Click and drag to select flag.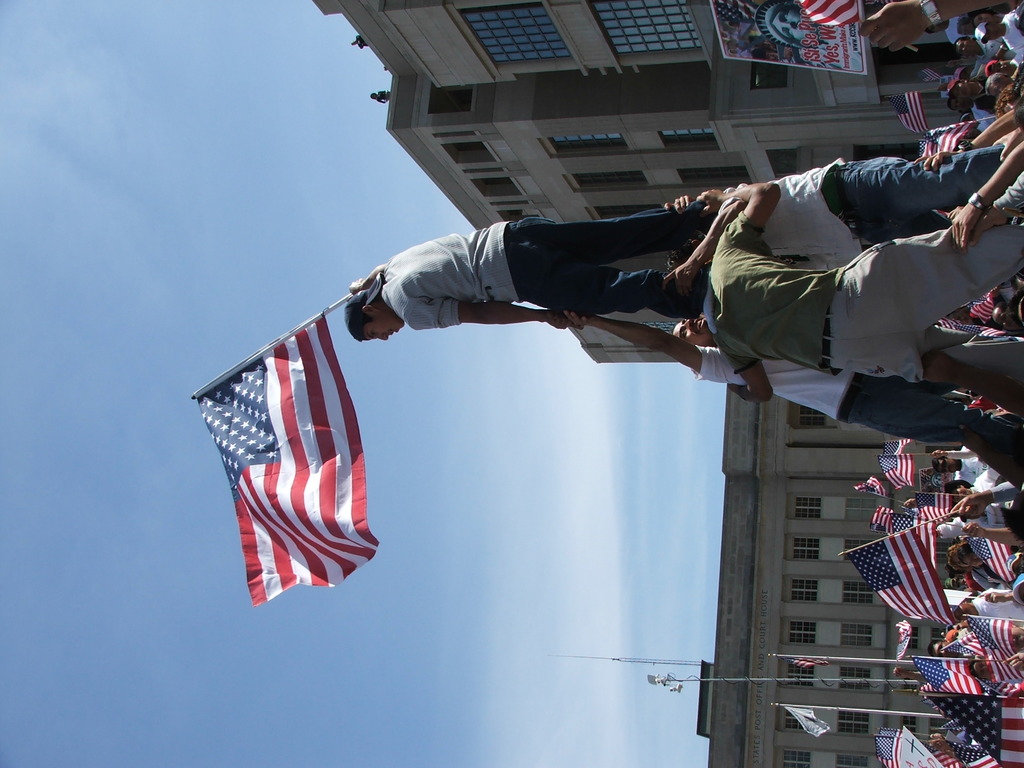
Selection: Rect(799, 0, 858, 31).
